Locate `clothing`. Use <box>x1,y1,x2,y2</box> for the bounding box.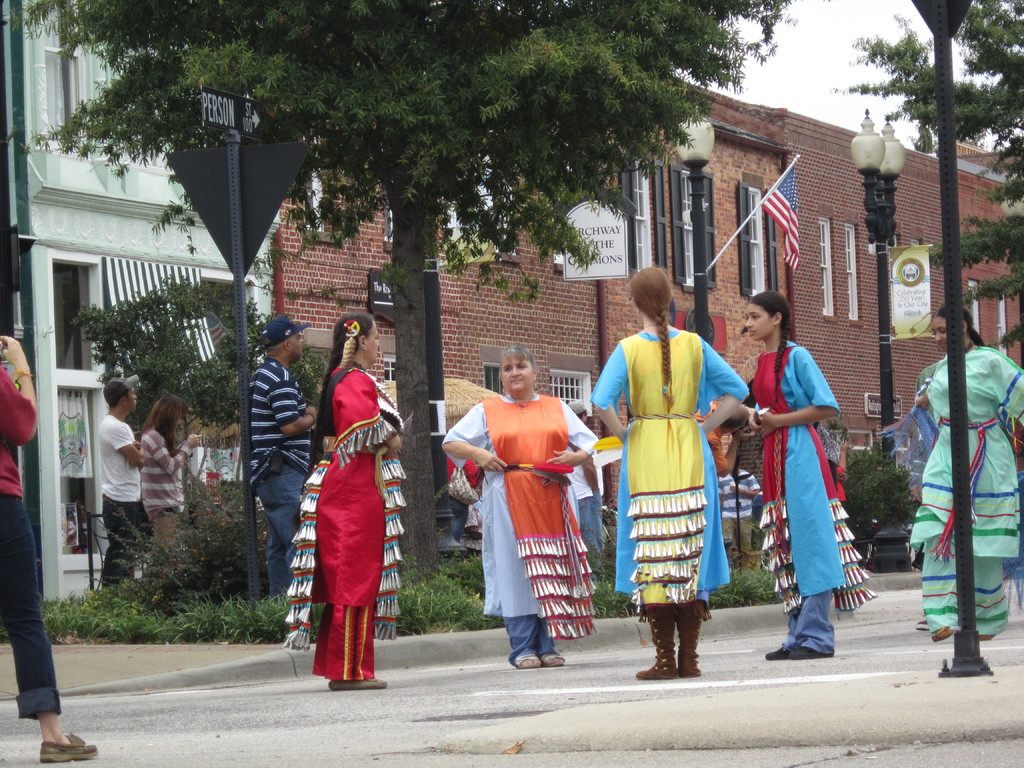
<box>246,349,314,596</box>.
